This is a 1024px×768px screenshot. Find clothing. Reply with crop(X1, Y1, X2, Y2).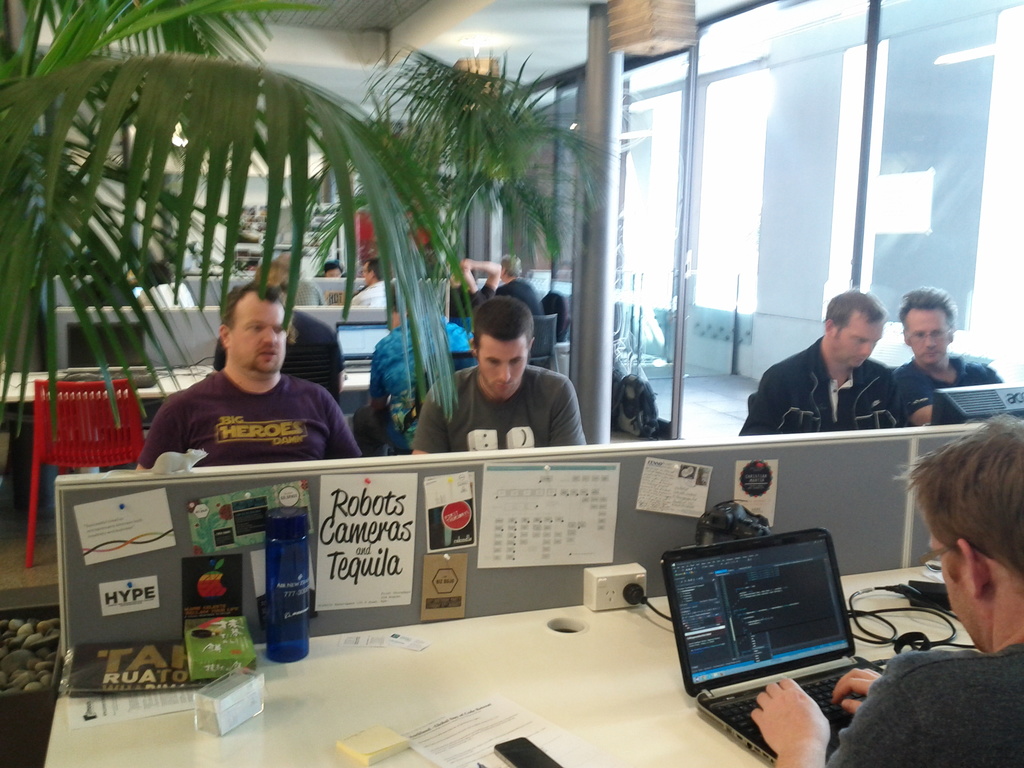
crop(351, 326, 476, 456).
